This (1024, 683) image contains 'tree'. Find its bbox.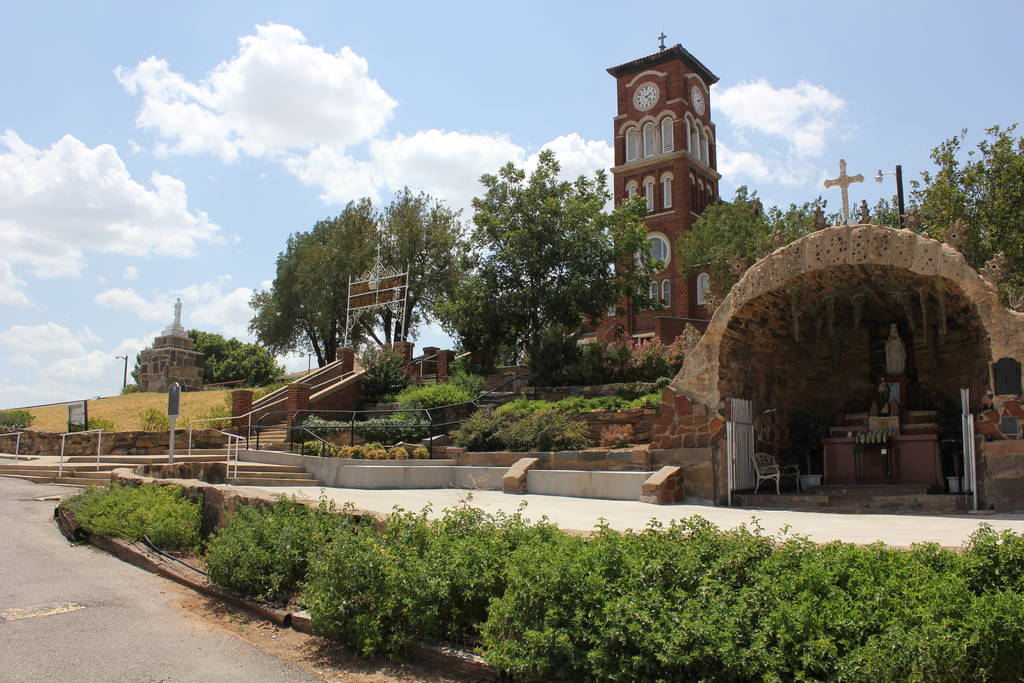
BBox(441, 133, 638, 392).
